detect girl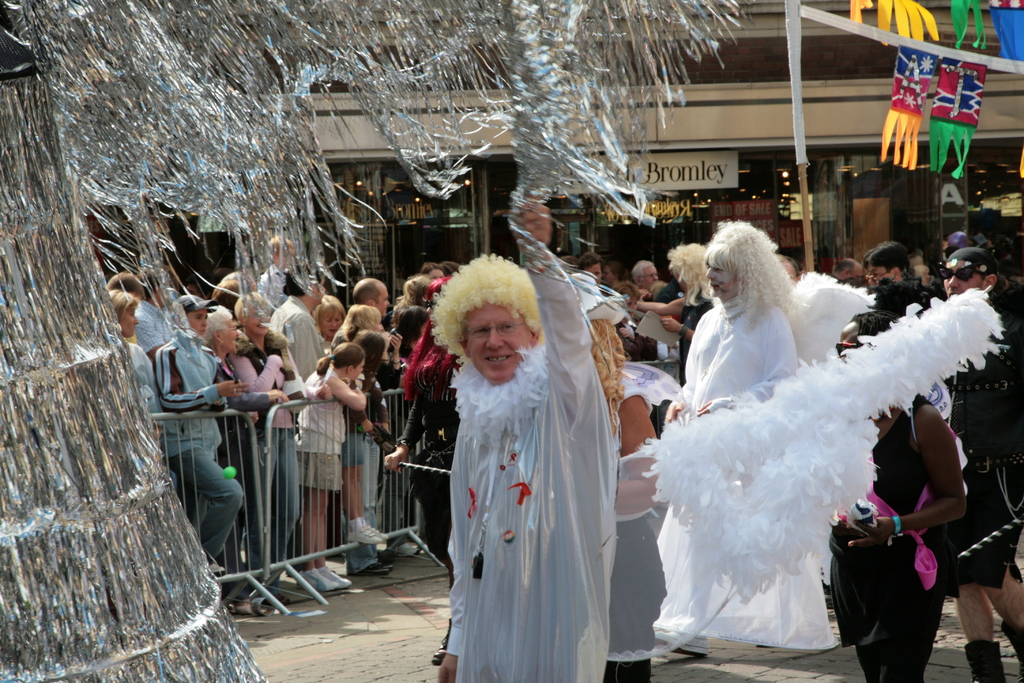
left=342, top=331, right=387, bottom=543
